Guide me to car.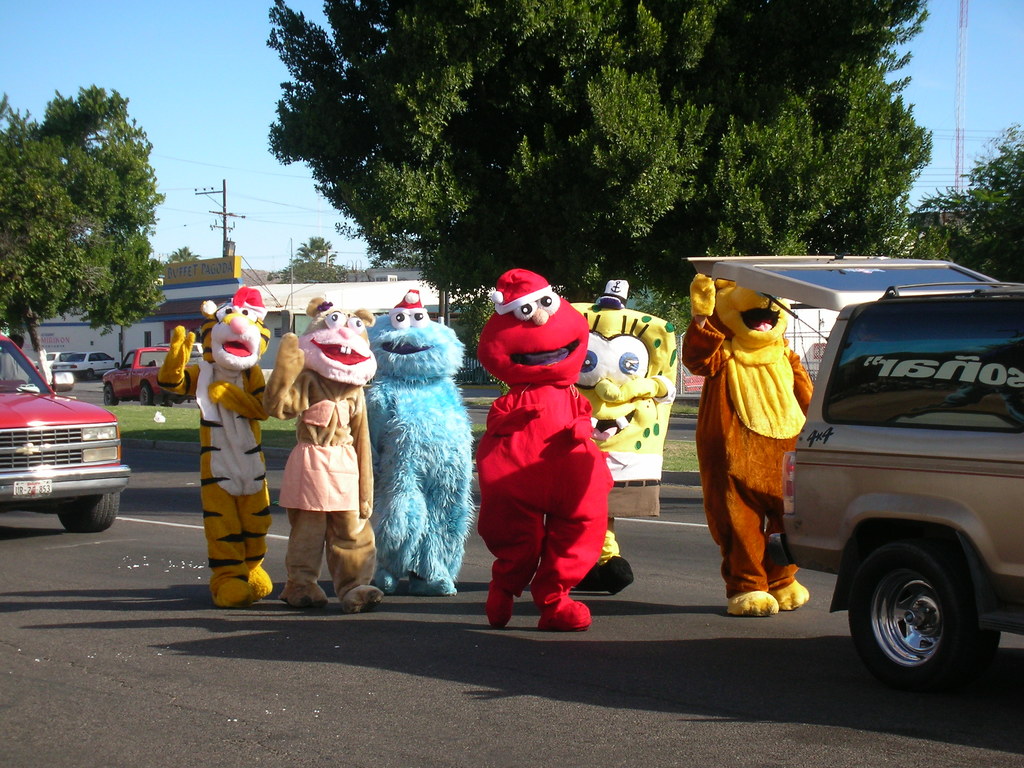
Guidance: [686,245,1023,695].
